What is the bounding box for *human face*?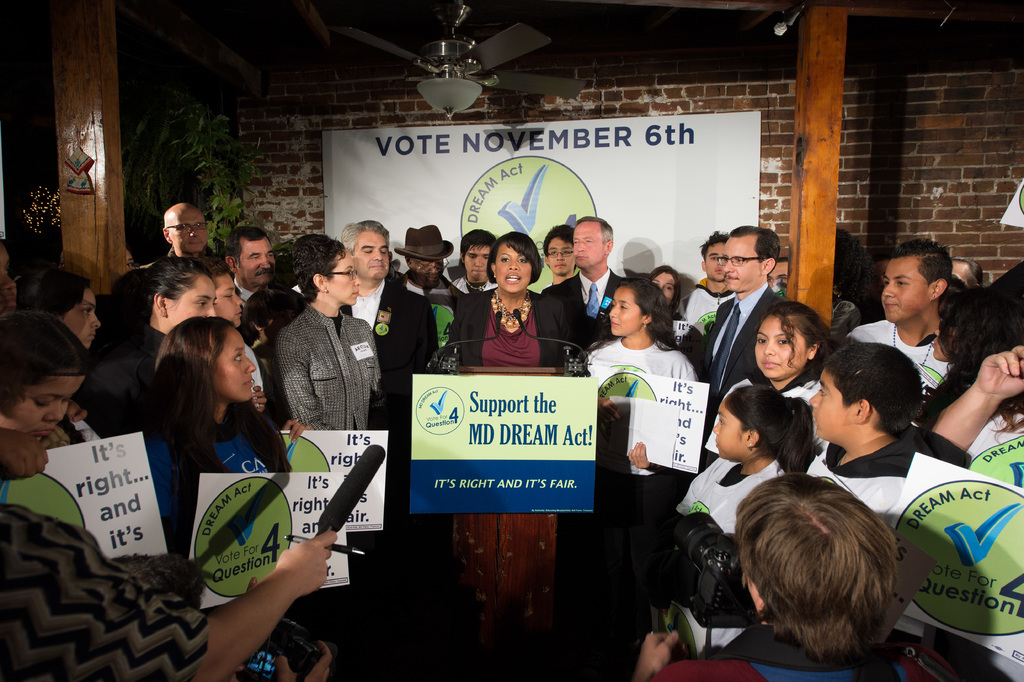
x1=653 y1=266 x2=671 y2=304.
